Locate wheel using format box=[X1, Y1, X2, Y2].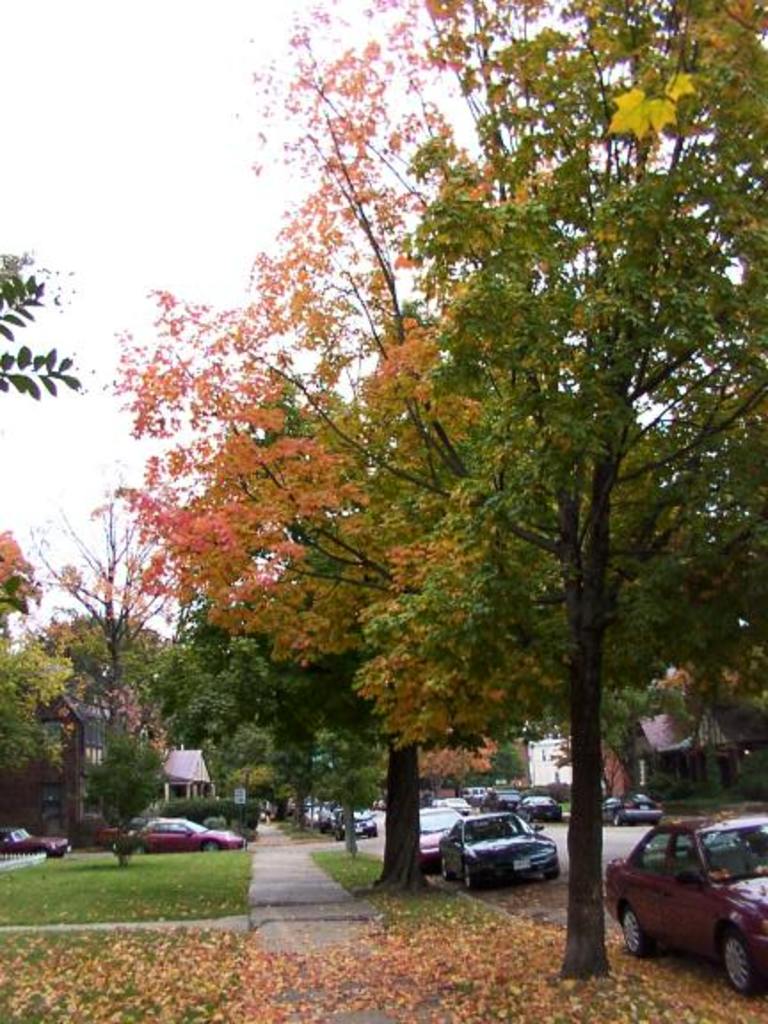
box=[546, 855, 565, 880].
